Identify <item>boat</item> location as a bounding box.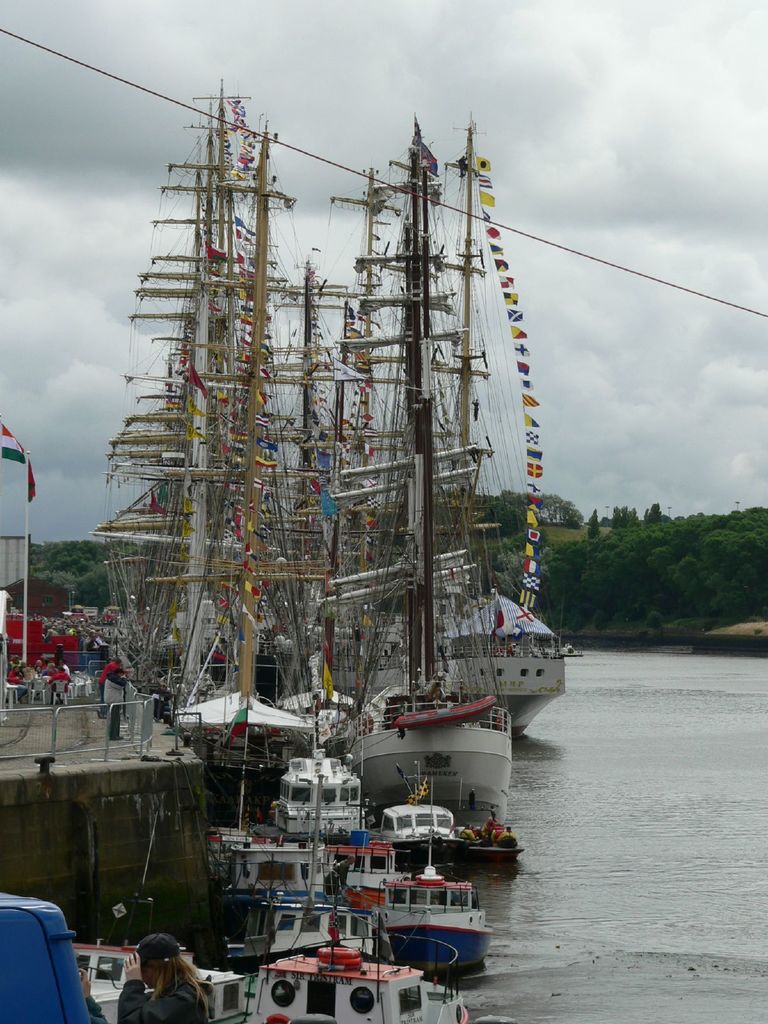
(373, 762, 493, 970).
